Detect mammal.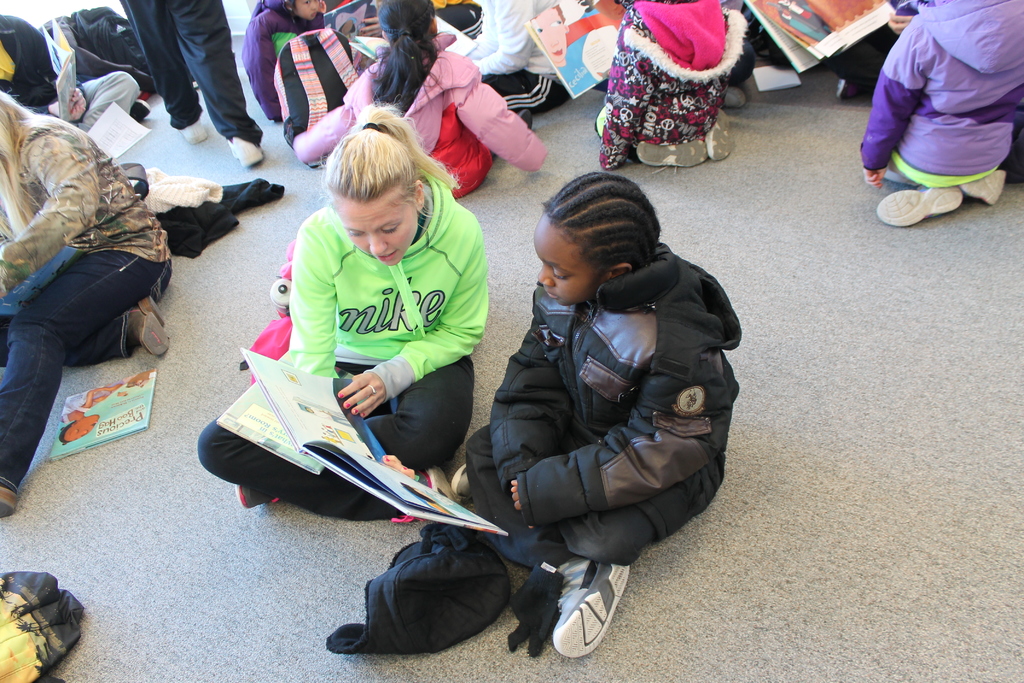
Detected at (left=120, top=0, right=268, bottom=166).
